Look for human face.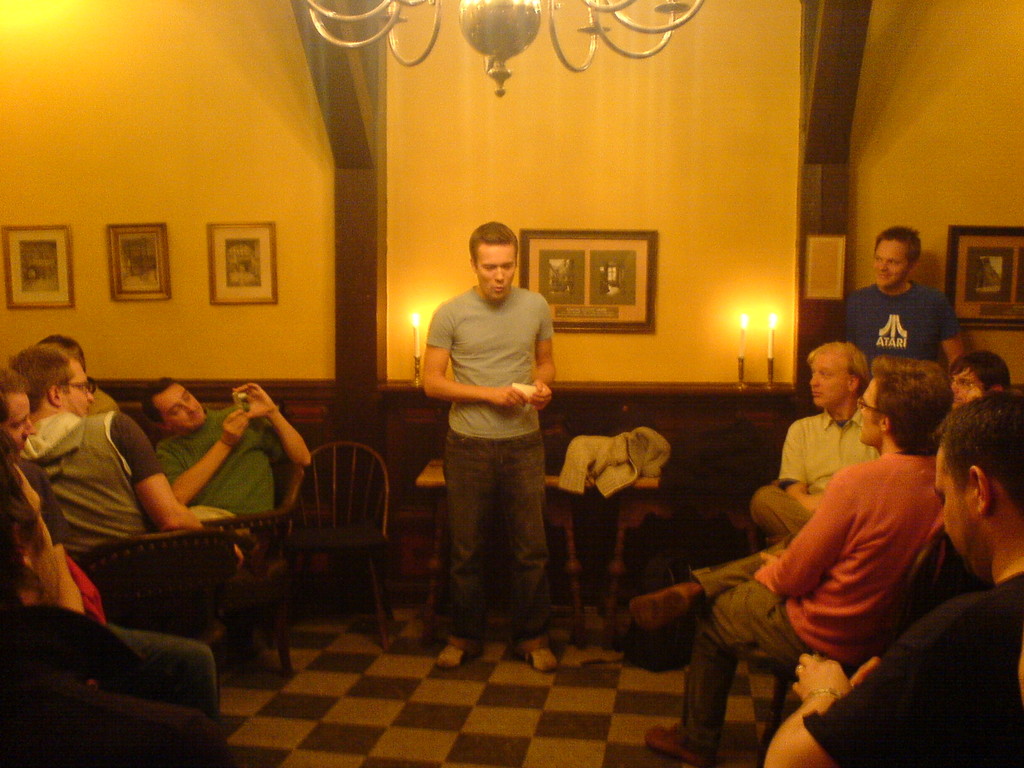
Found: 950 367 986 404.
